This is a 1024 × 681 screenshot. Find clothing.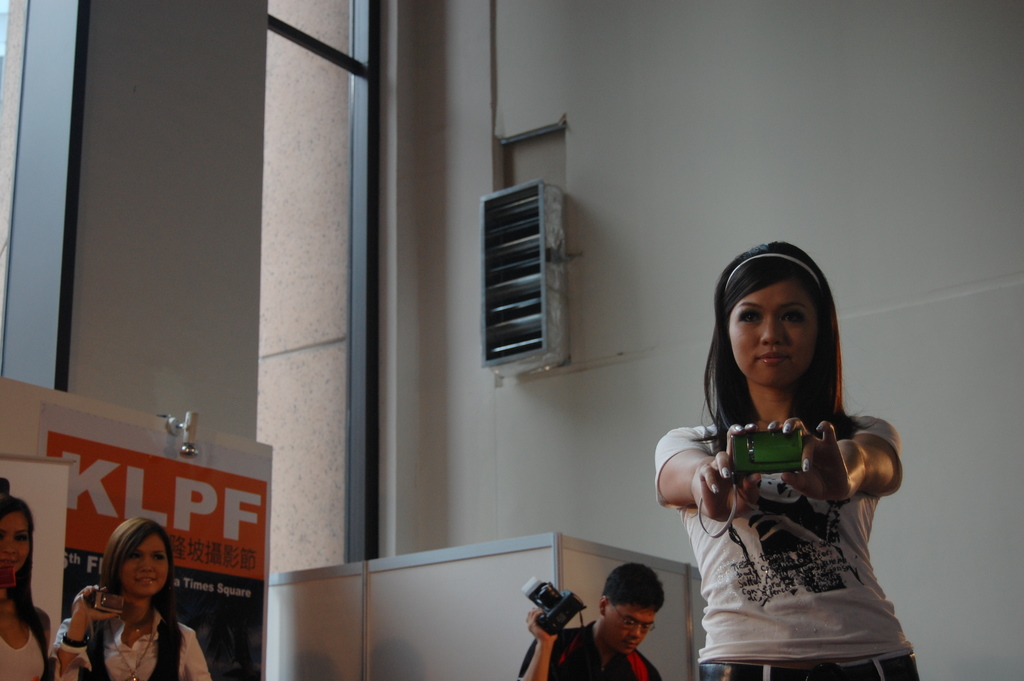
Bounding box: 58 615 212 680.
